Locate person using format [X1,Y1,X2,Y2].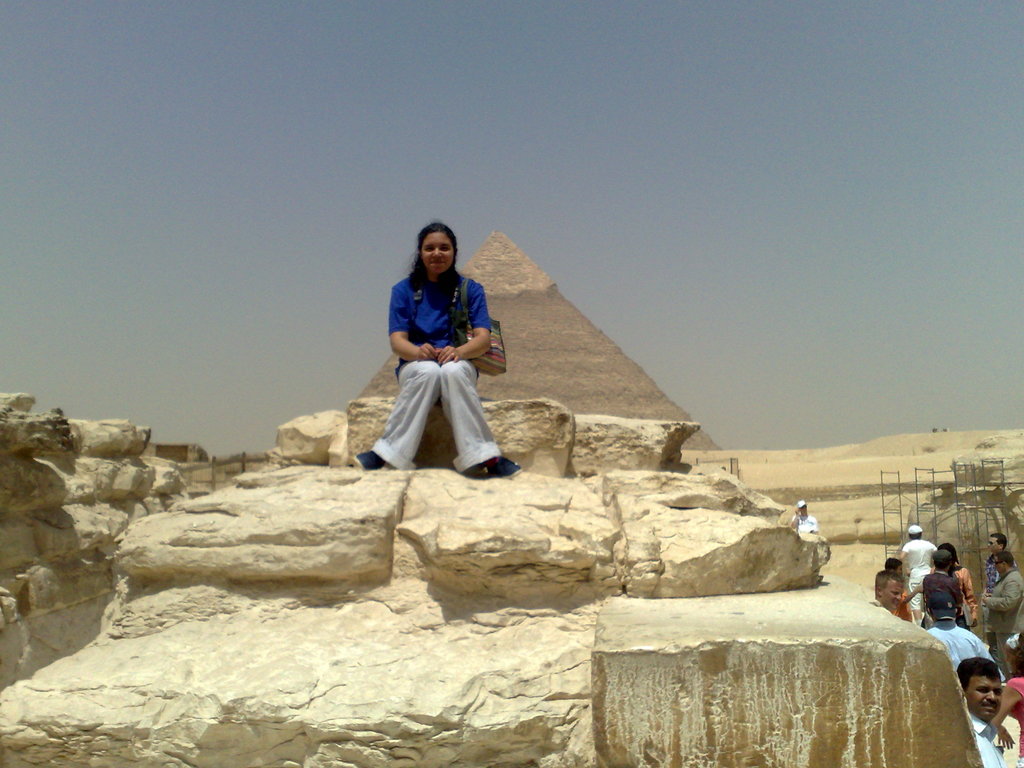
[914,548,975,626].
